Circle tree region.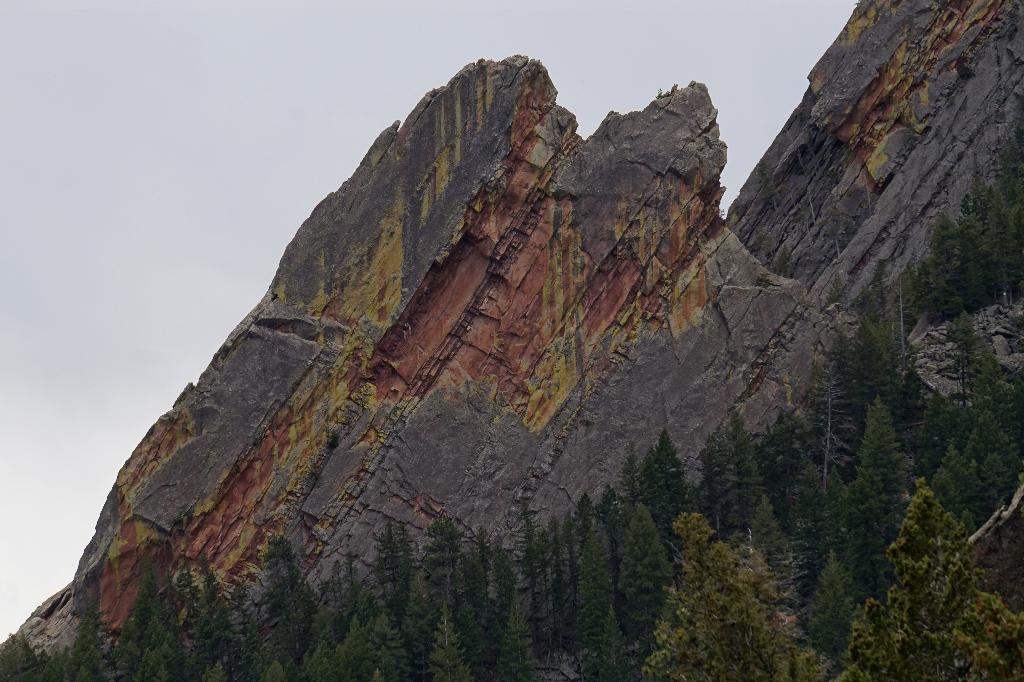
Region: Rect(833, 302, 920, 438).
